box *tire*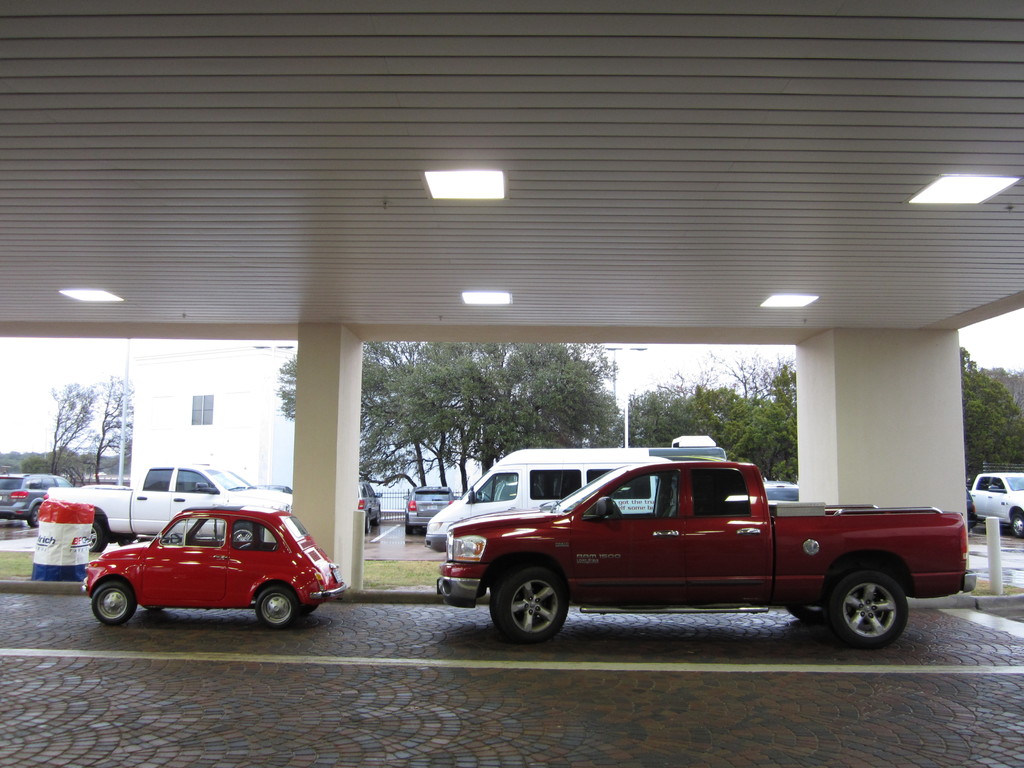
crop(257, 586, 298, 627)
